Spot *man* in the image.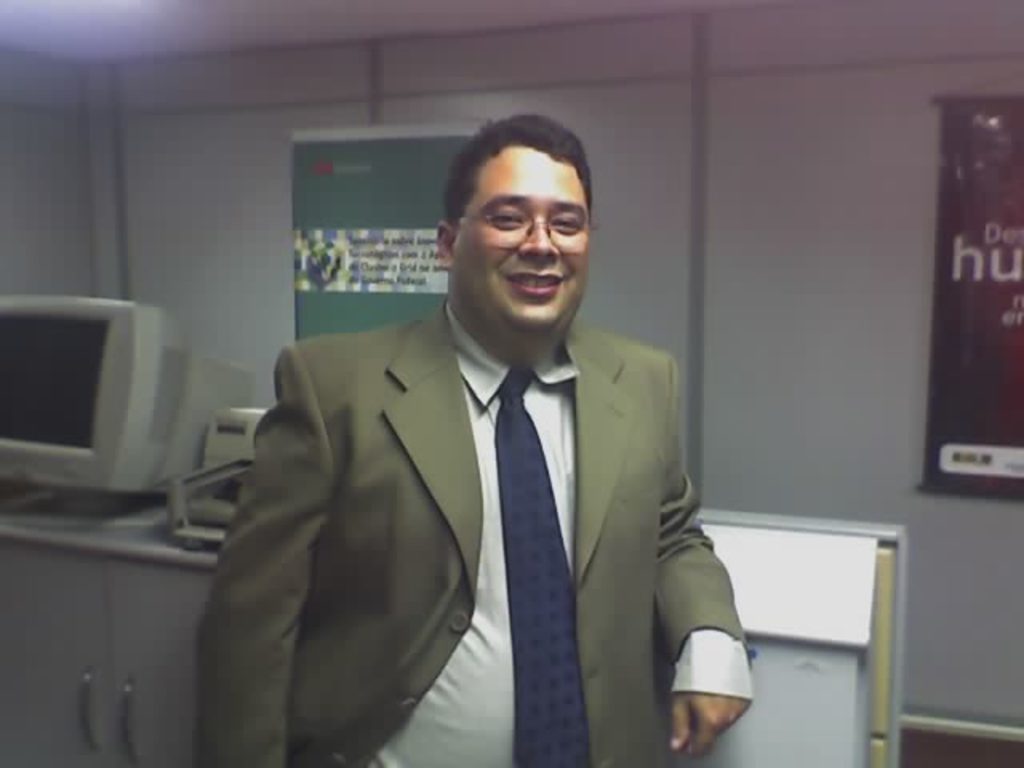
*man* found at [left=187, top=109, right=765, bottom=766].
